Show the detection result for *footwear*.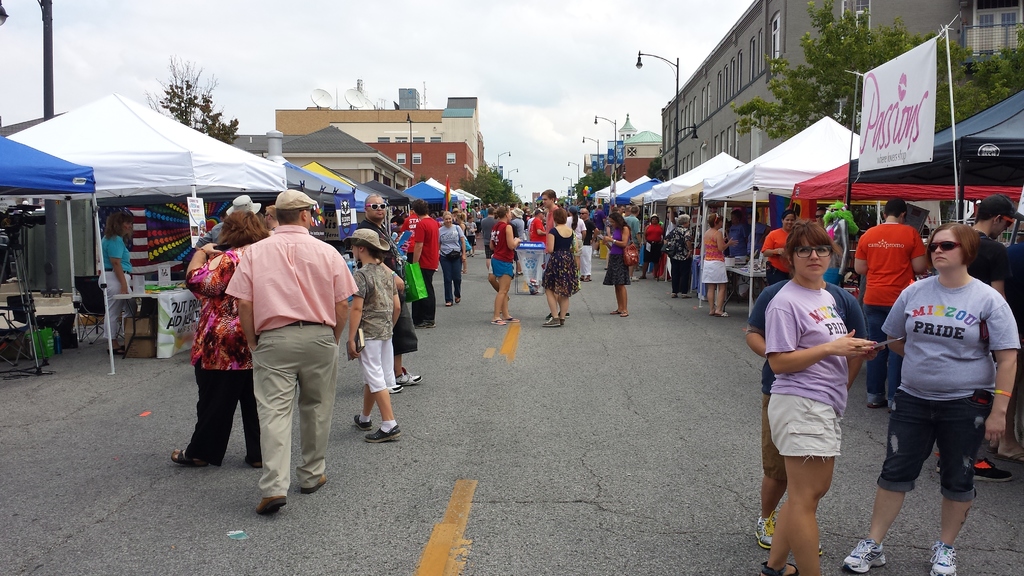
region(491, 317, 506, 326).
